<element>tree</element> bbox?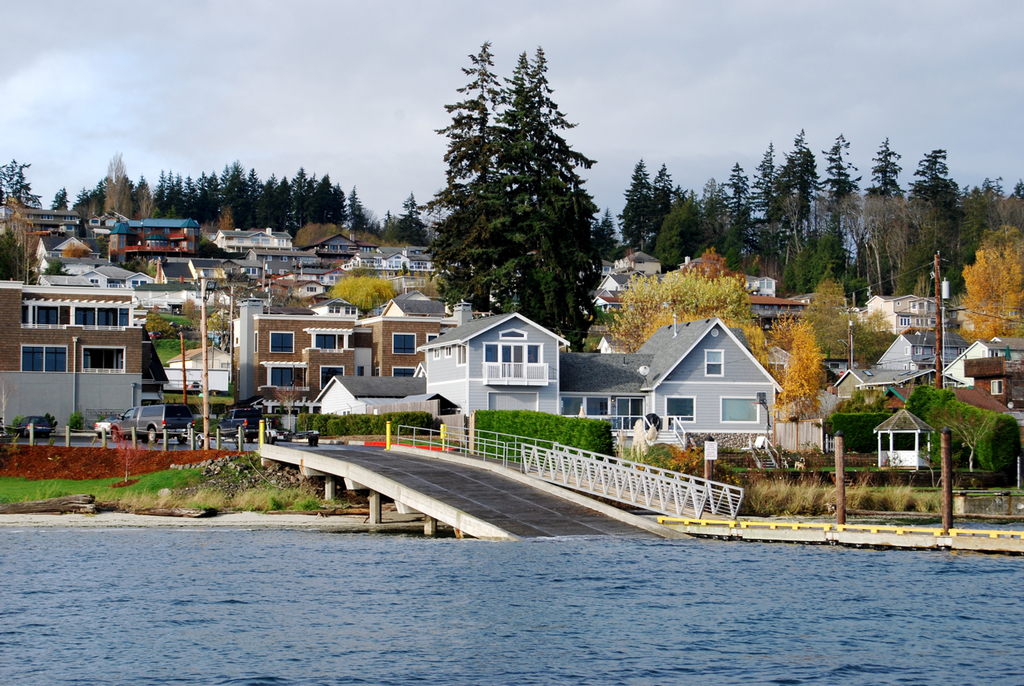
<bbox>955, 224, 1023, 343</bbox>
